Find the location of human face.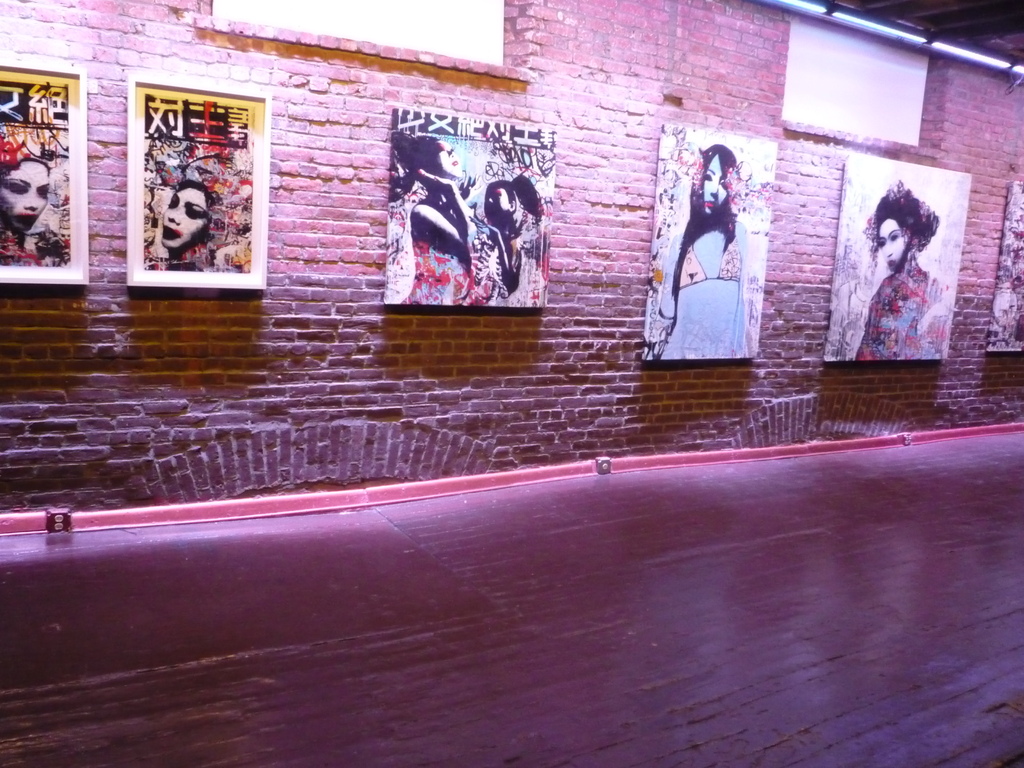
Location: select_region(437, 140, 465, 182).
